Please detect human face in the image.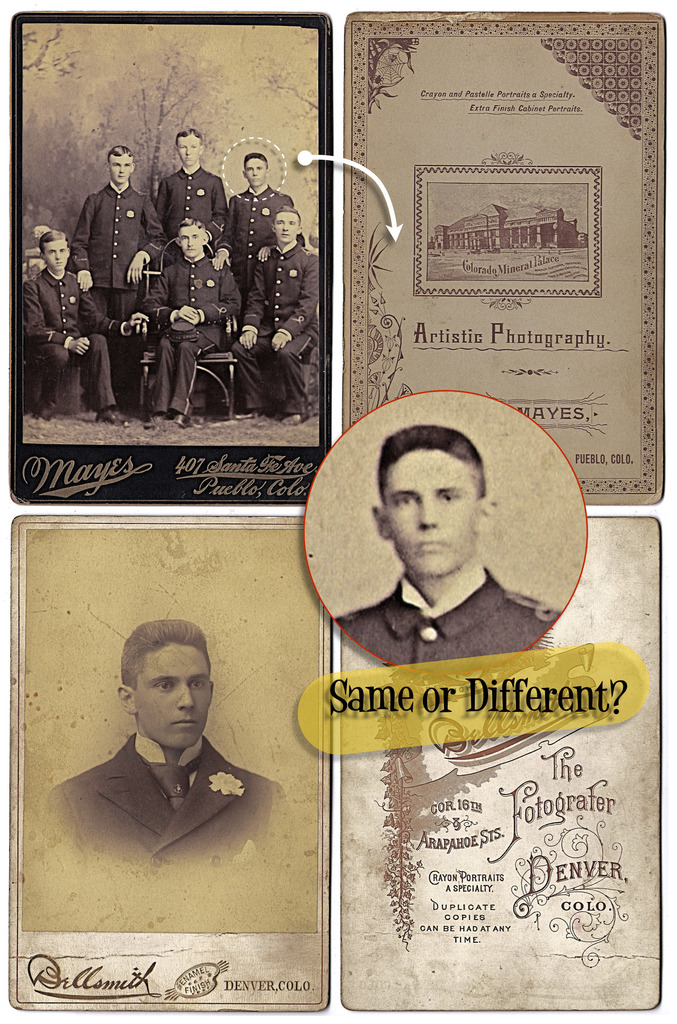
bbox(44, 239, 69, 267).
